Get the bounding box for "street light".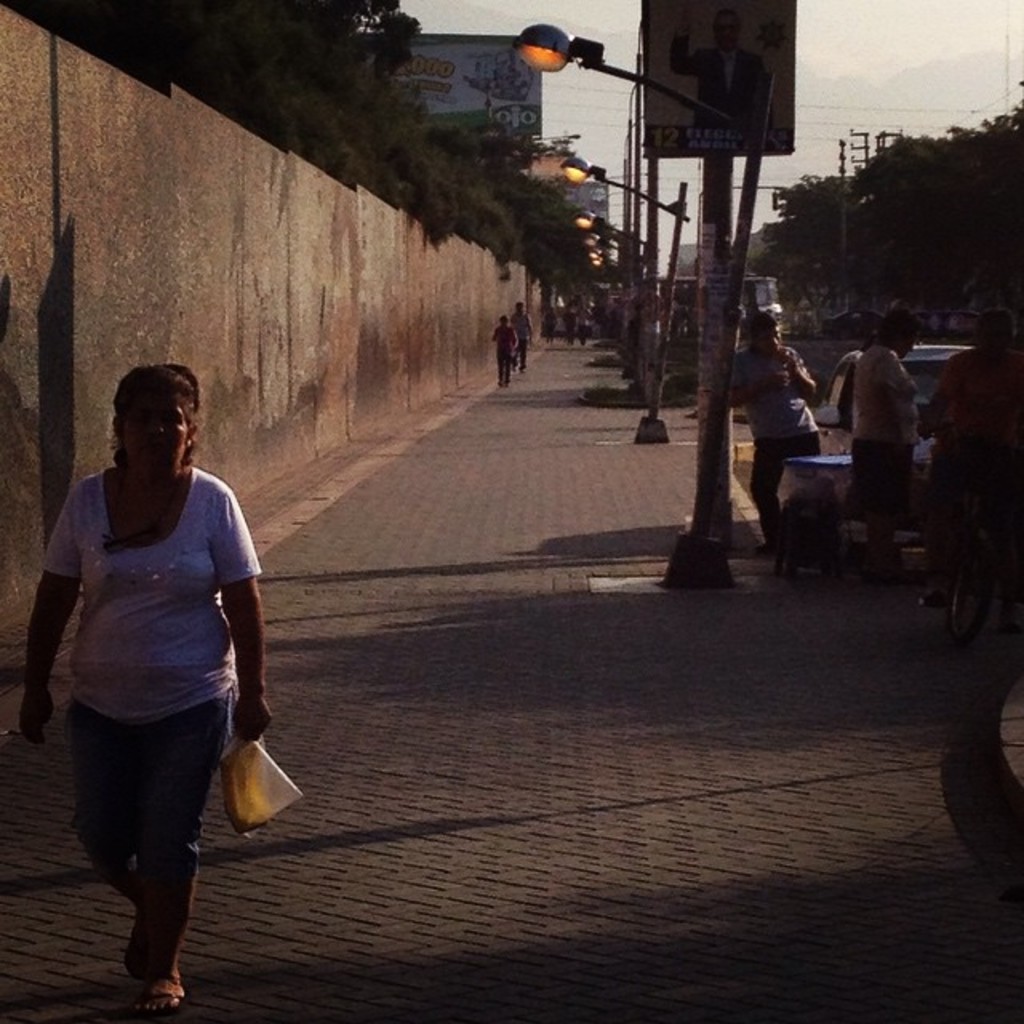
[left=499, top=26, right=853, bottom=557].
